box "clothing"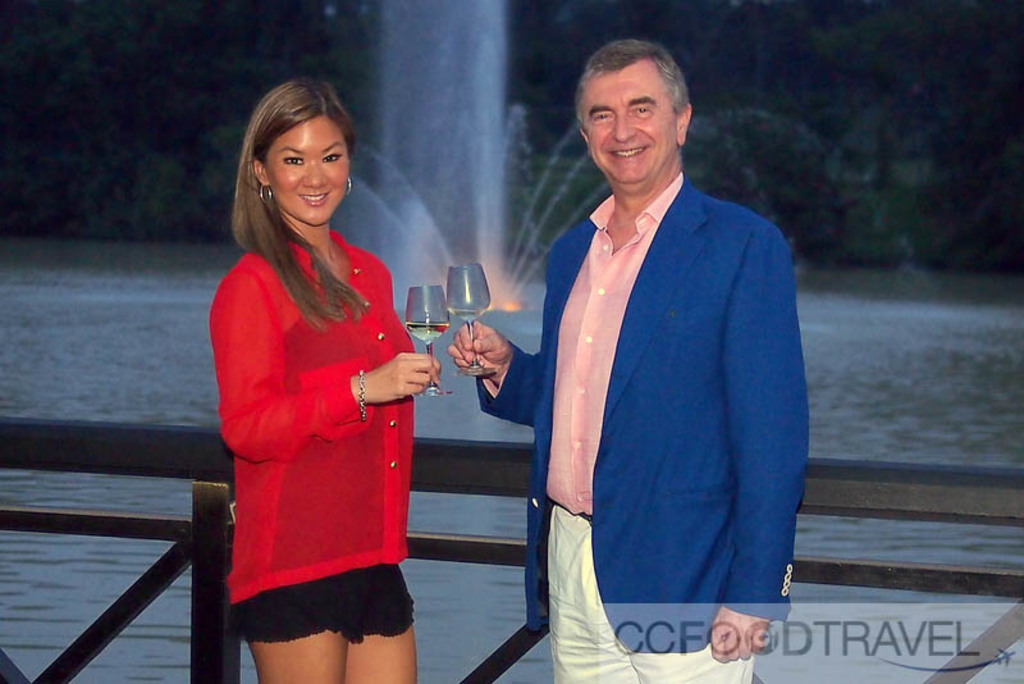
481/169/803/652
